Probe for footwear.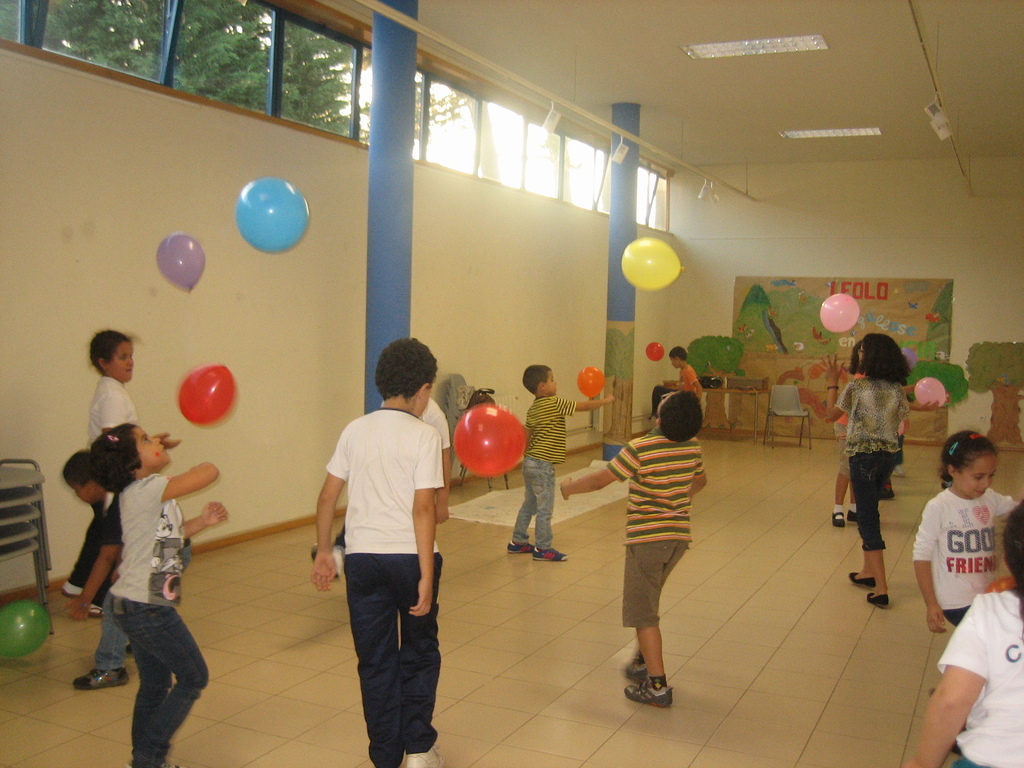
Probe result: [left=847, top=507, right=856, bottom=524].
